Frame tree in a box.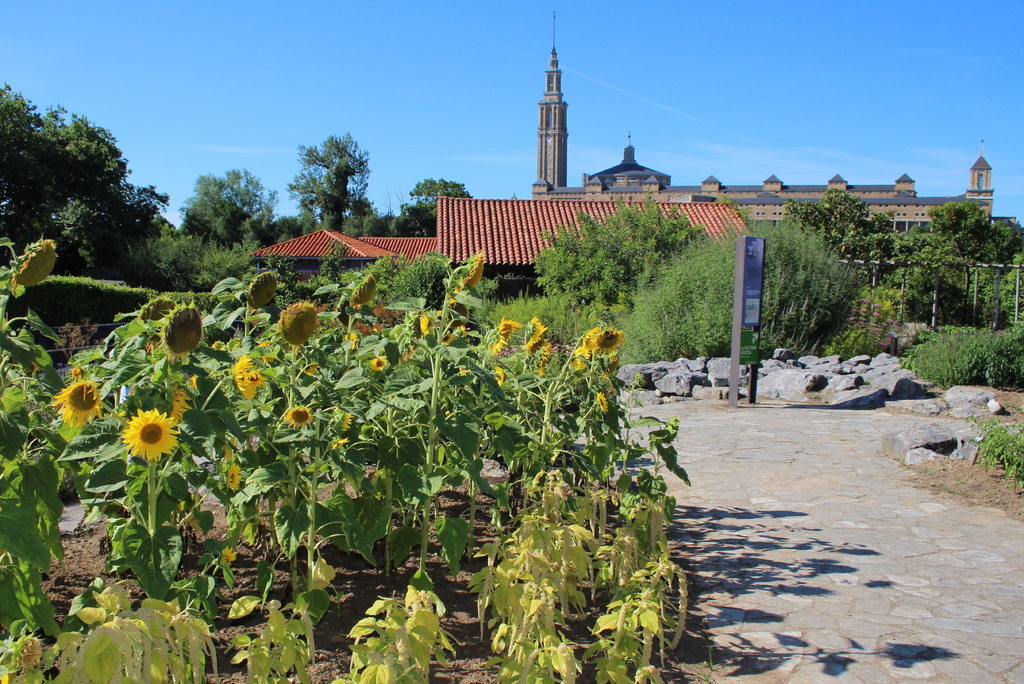
{"left": 529, "top": 182, "right": 714, "bottom": 305}.
